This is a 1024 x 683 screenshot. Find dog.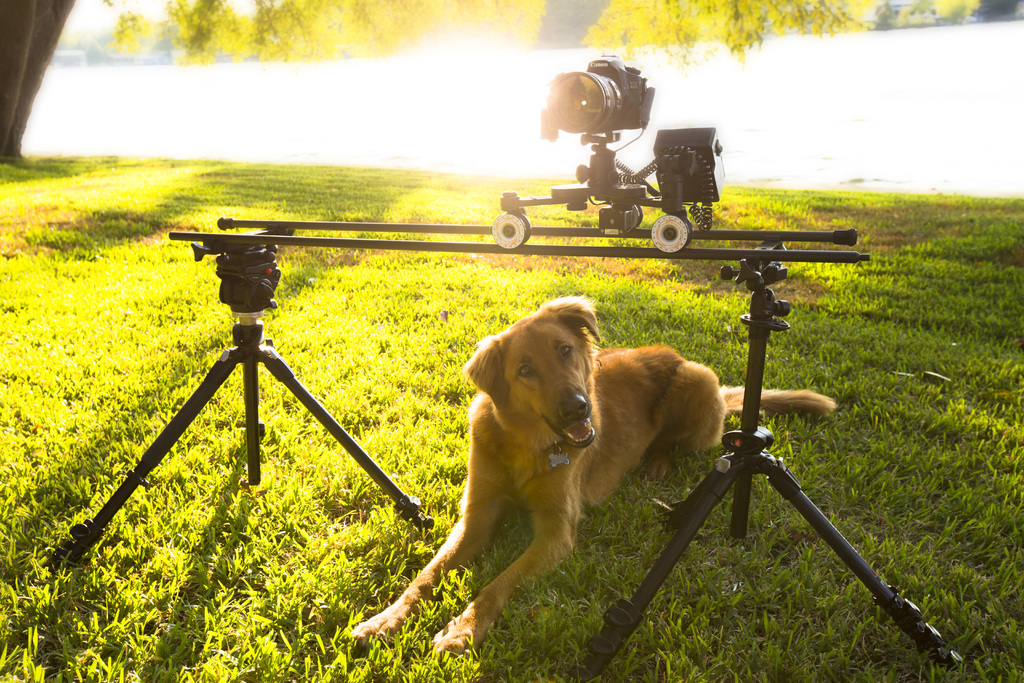
Bounding box: (342, 293, 836, 646).
